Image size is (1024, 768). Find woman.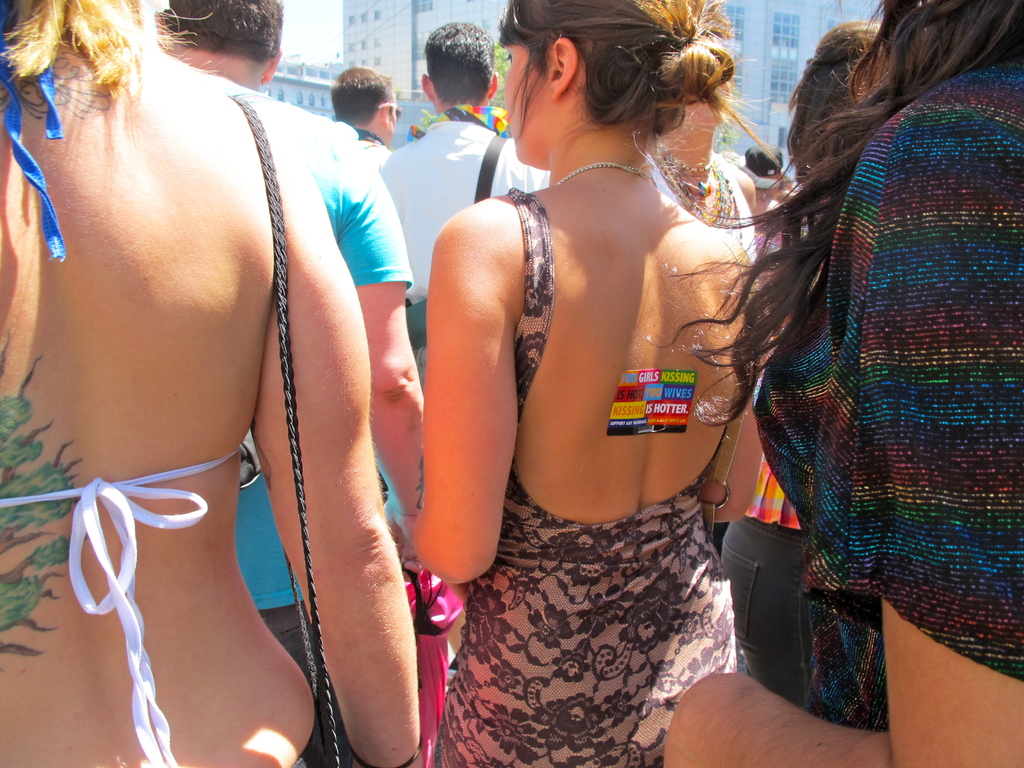
0:0:422:767.
